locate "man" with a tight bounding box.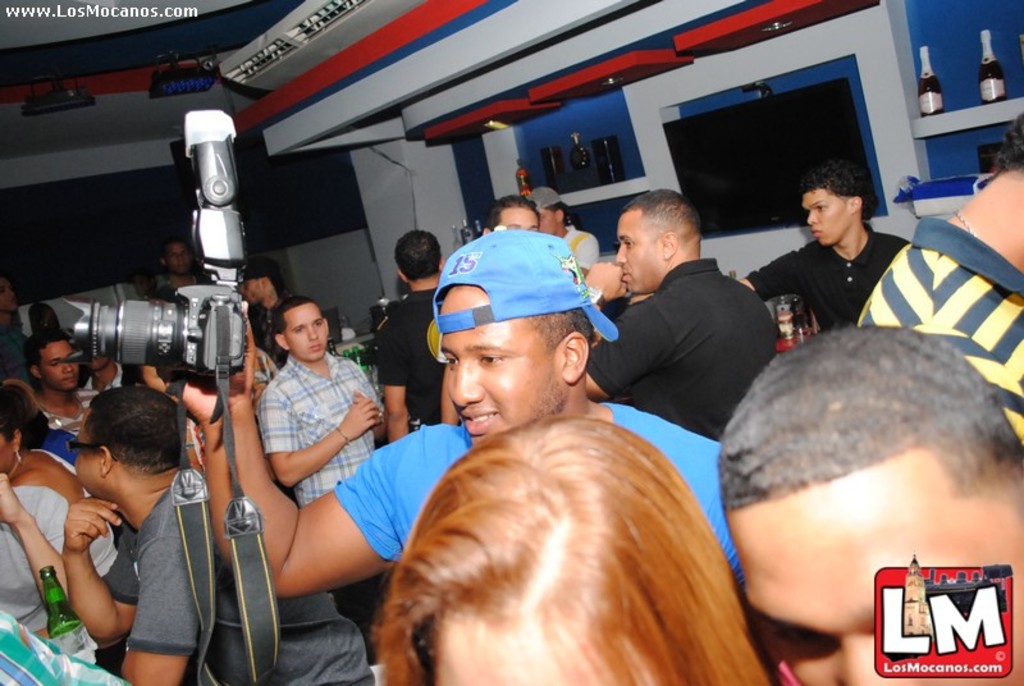
<bbox>0, 465, 86, 644</bbox>.
